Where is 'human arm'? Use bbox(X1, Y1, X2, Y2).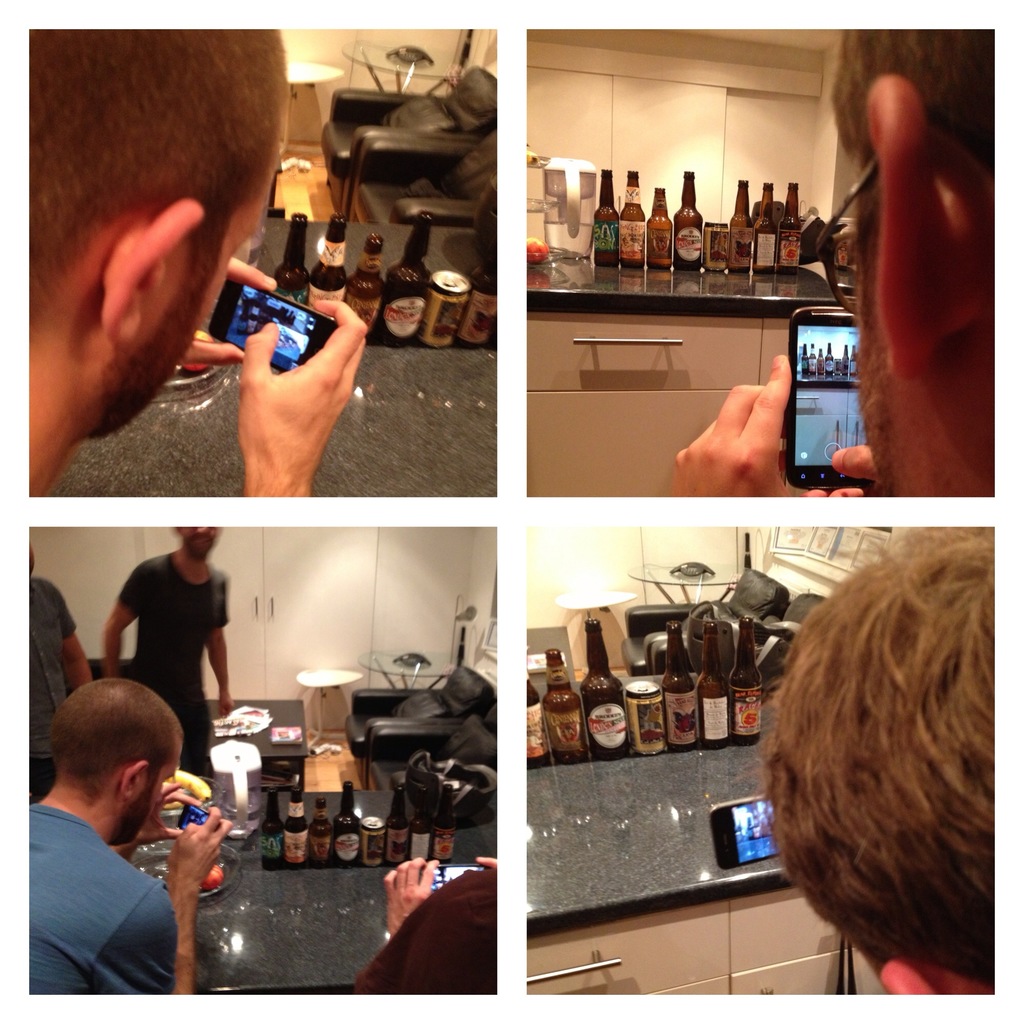
bbox(168, 251, 280, 368).
